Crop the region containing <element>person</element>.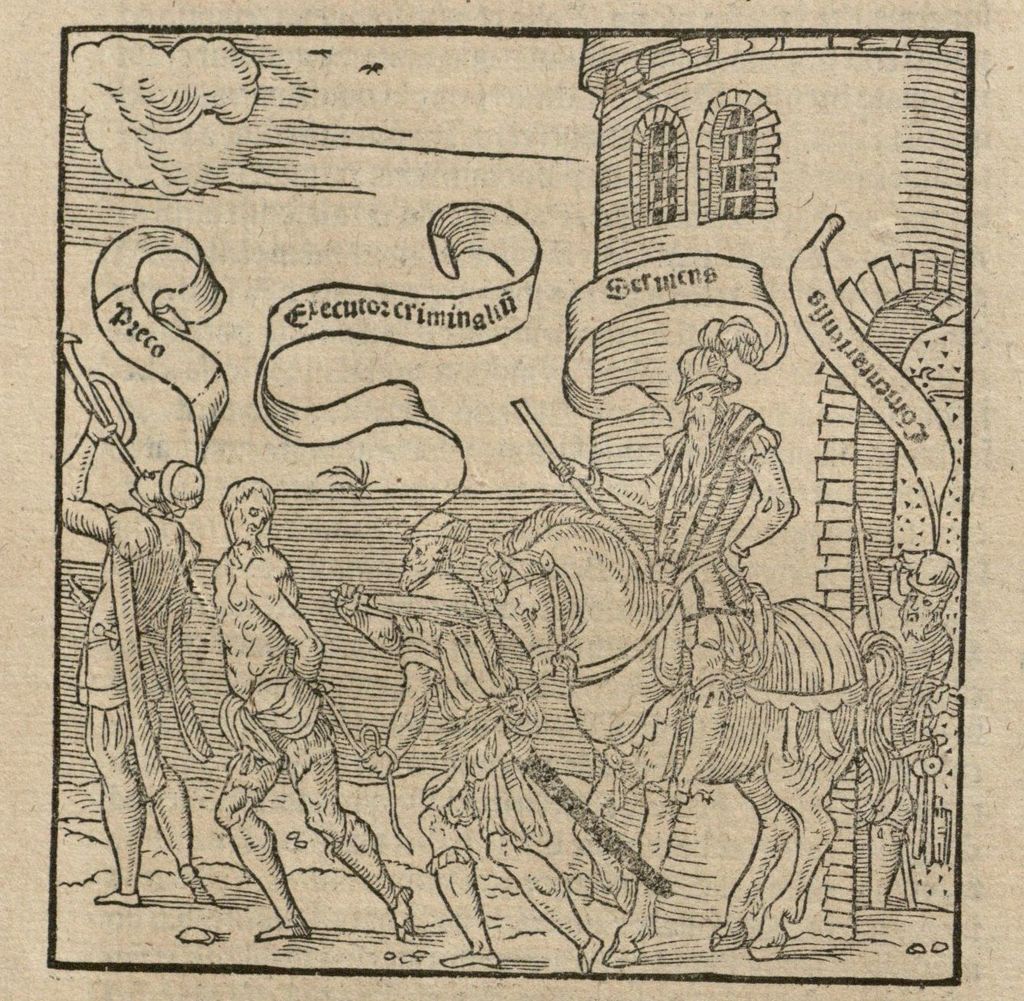
Crop region: x1=64 y1=410 x2=203 y2=905.
